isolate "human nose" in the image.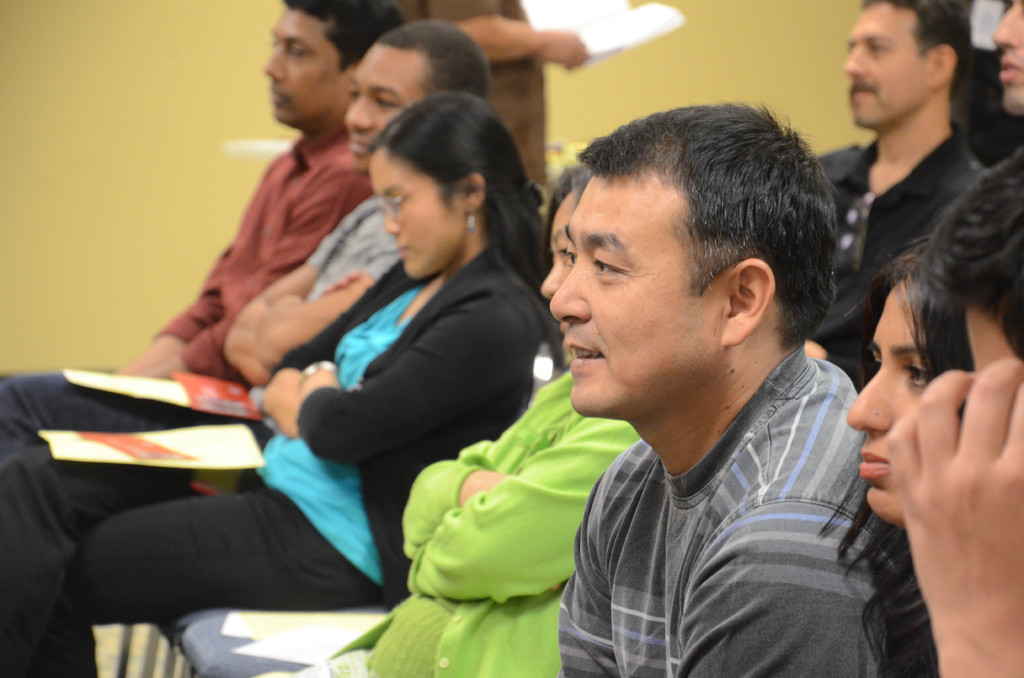
Isolated region: detection(991, 1, 1022, 54).
